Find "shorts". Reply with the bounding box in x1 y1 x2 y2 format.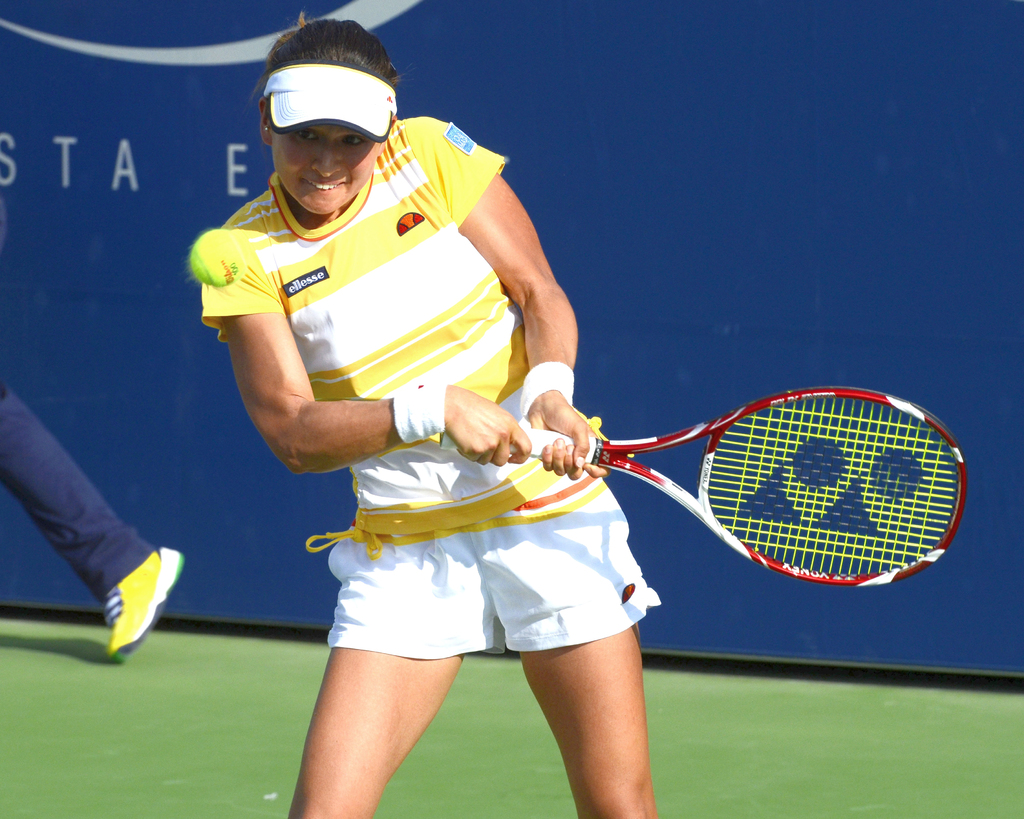
253 499 707 685.
